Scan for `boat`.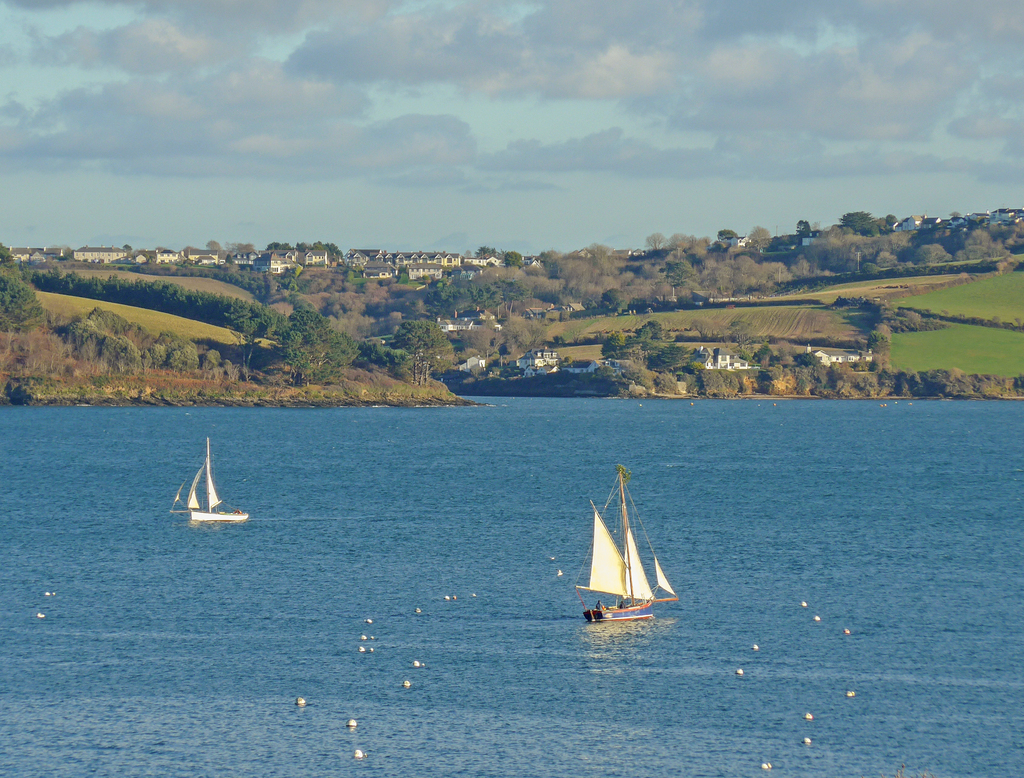
Scan result: (x1=170, y1=434, x2=249, y2=521).
